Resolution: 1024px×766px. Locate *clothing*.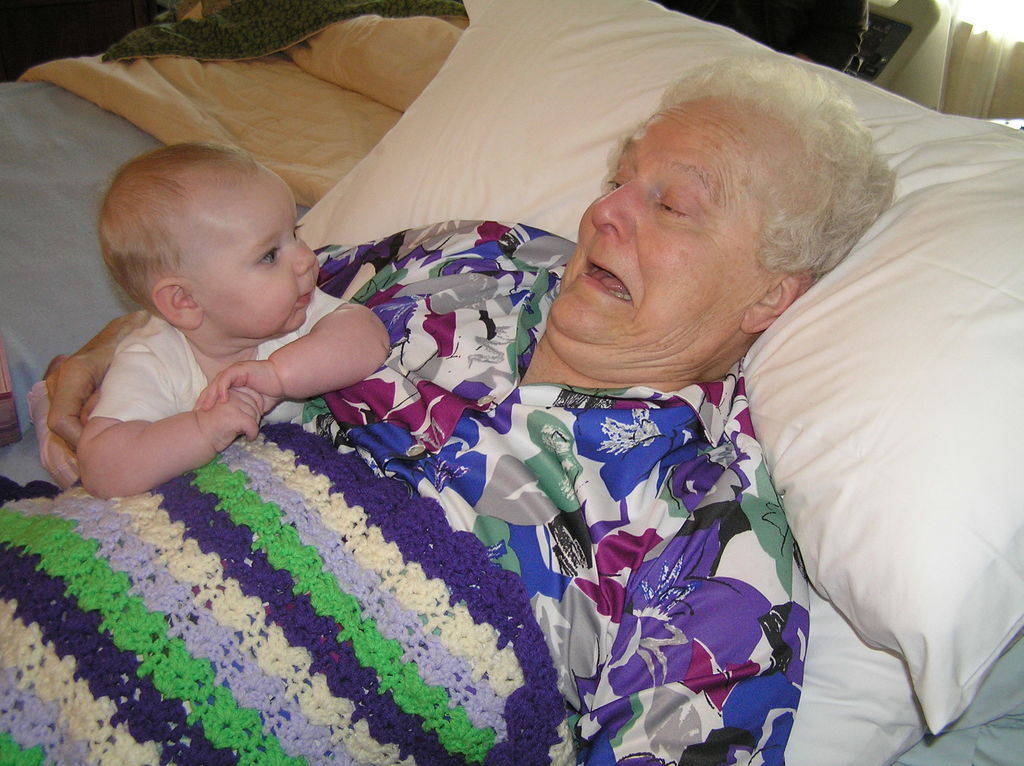
(81,301,366,430).
